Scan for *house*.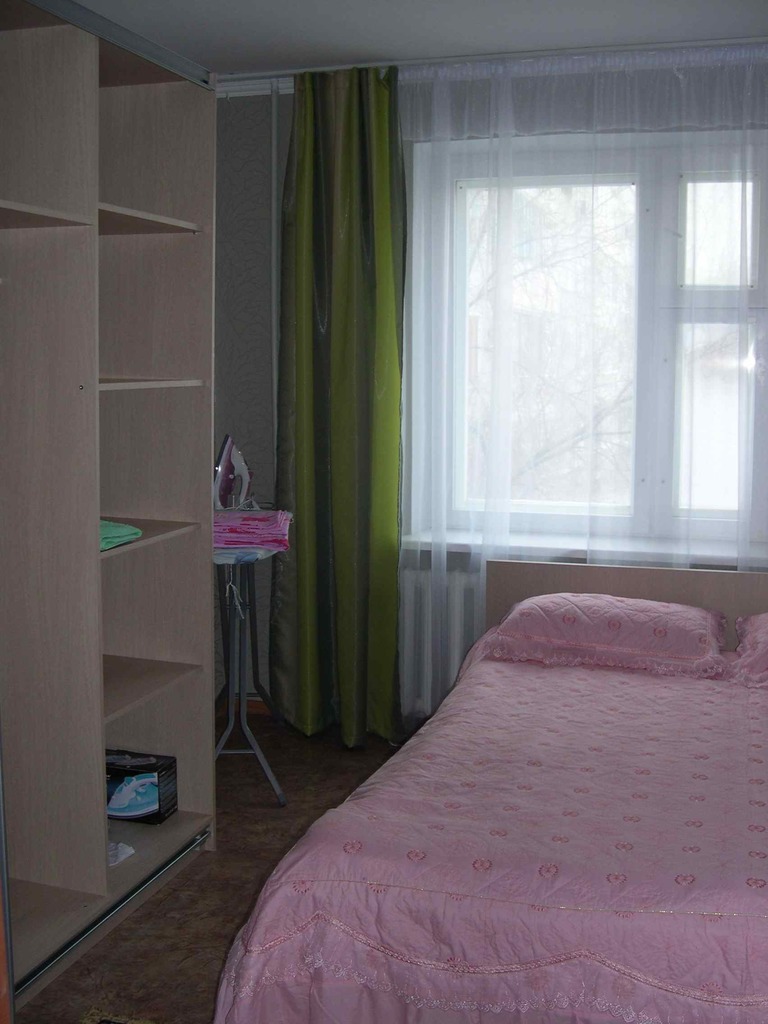
Scan result: detection(32, 52, 767, 1014).
